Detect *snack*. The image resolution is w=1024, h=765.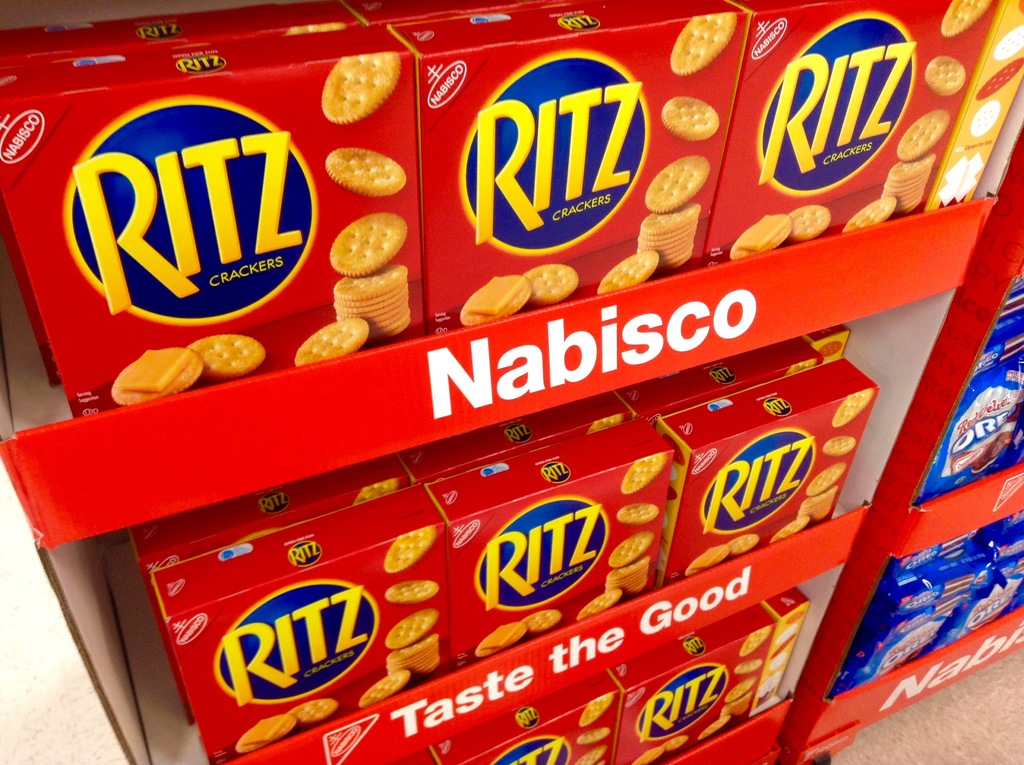
{"left": 612, "top": 535, "right": 648, "bottom": 569}.
